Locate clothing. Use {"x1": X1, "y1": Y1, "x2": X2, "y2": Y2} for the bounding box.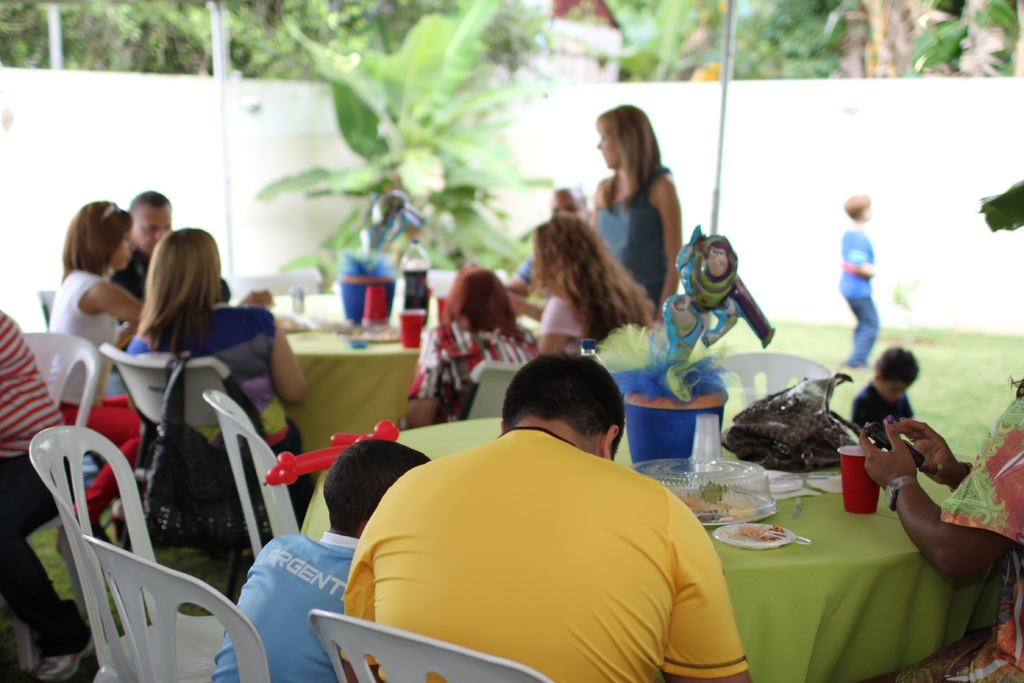
{"x1": 405, "y1": 318, "x2": 541, "y2": 428}.
